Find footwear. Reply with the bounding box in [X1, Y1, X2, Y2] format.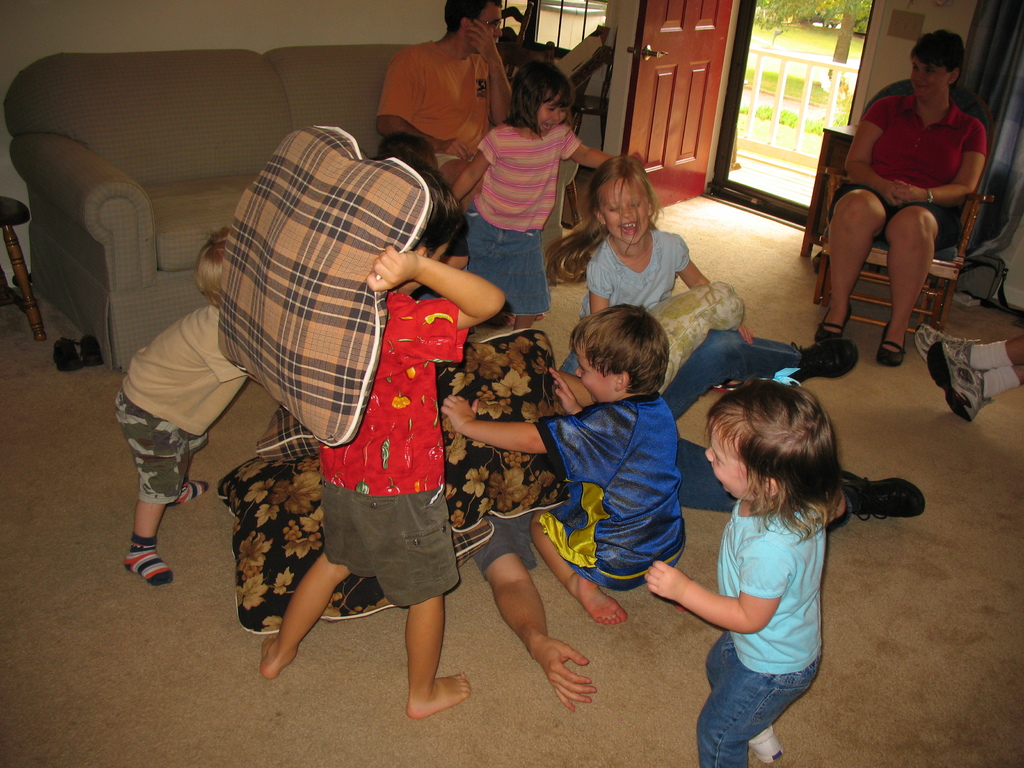
[742, 717, 783, 765].
